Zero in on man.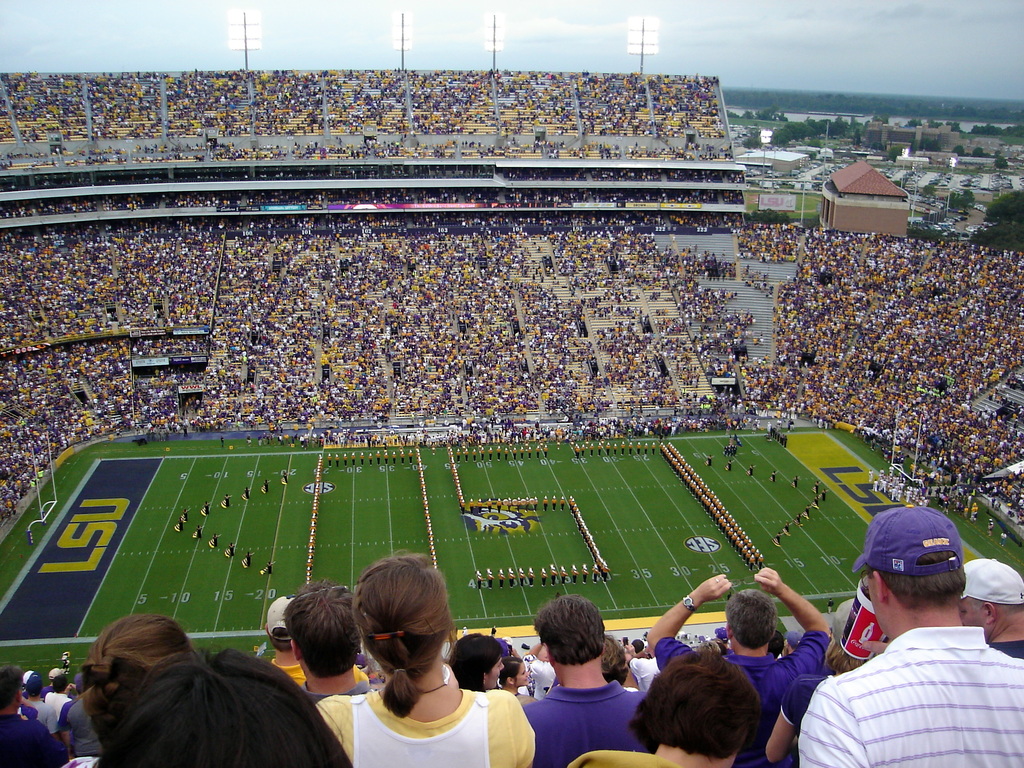
Zeroed in: 0/664/68/767.
